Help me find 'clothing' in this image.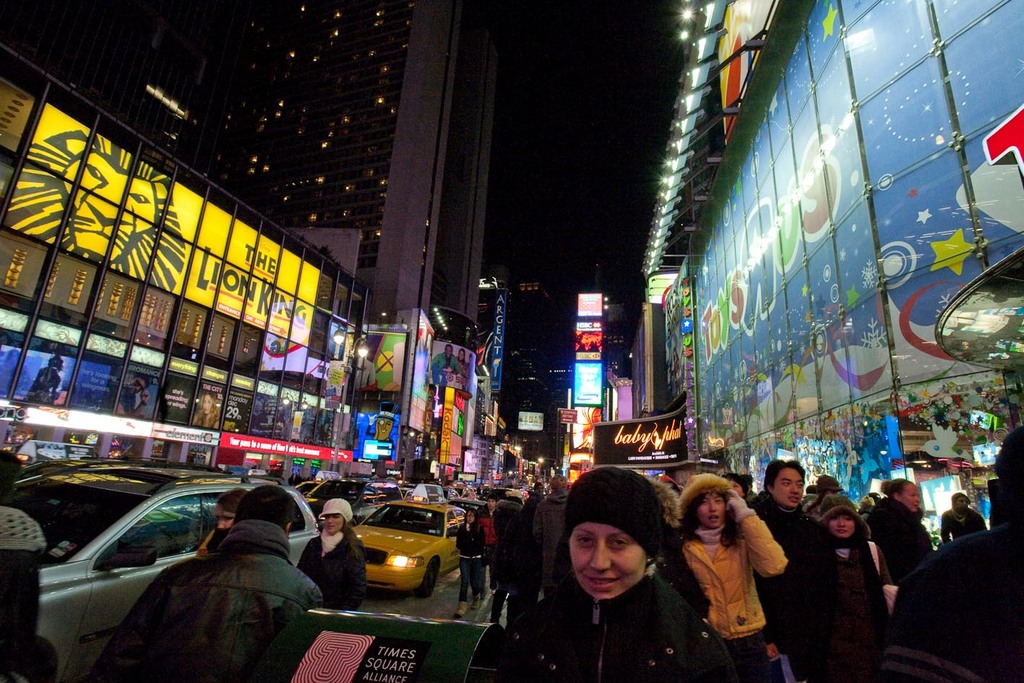
Found it: bbox=(431, 353, 460, 371).
